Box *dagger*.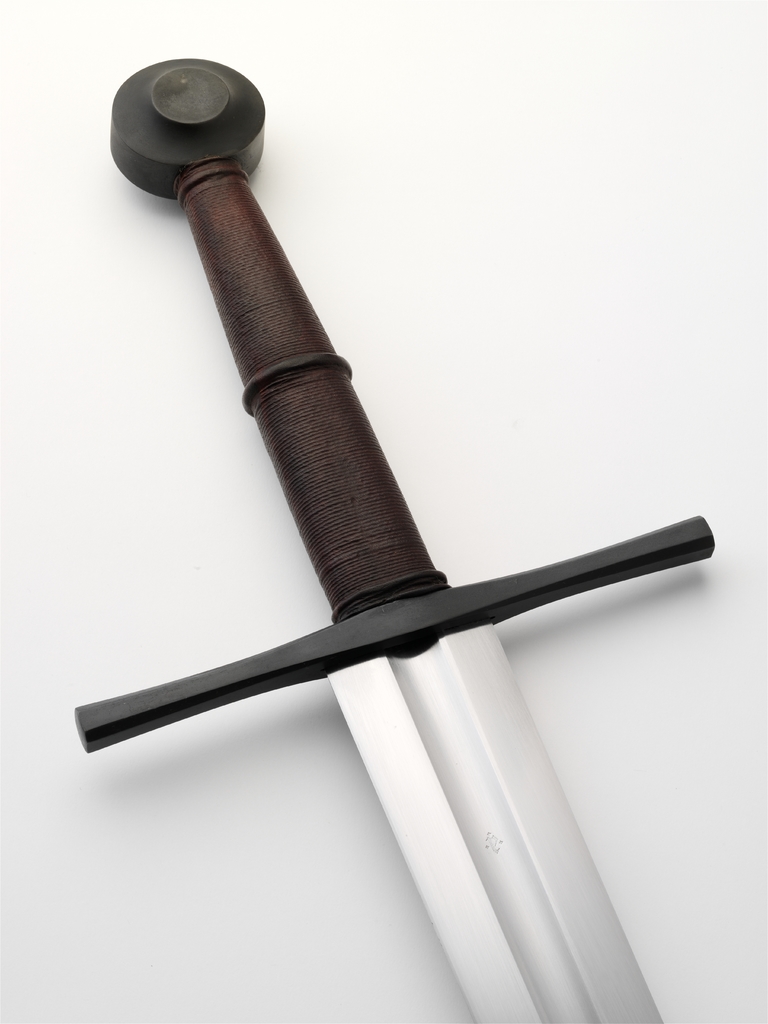
{"x1": 69, "y1": 54, "x2": 715, "y2": 1023}.
